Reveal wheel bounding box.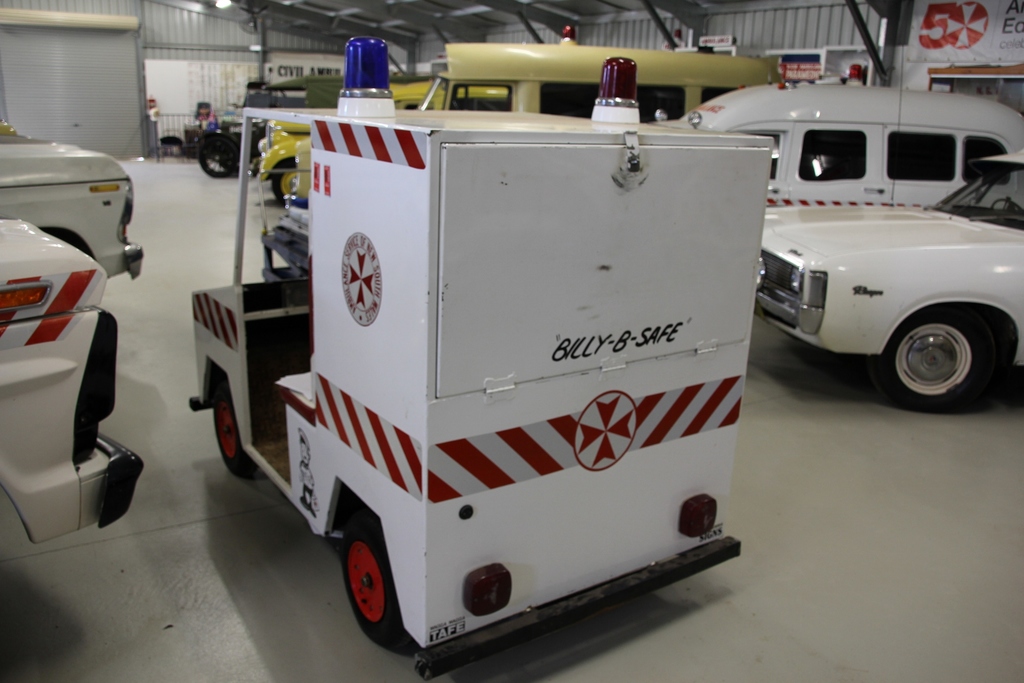
Revealed: 275:162:300:199.
